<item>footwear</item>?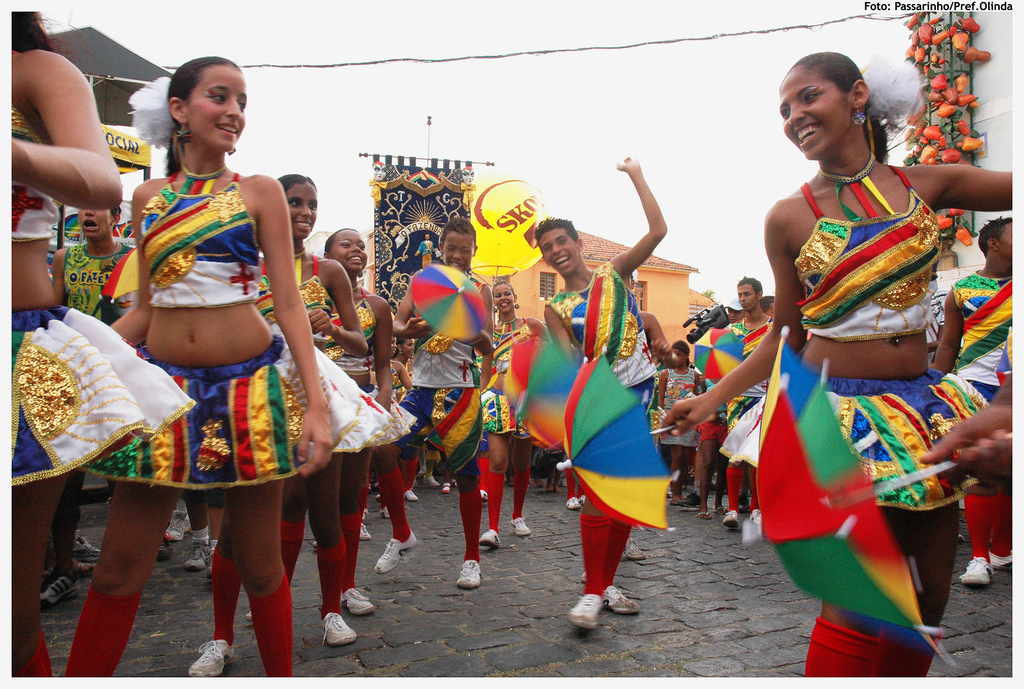
510, 515, 530, 537
